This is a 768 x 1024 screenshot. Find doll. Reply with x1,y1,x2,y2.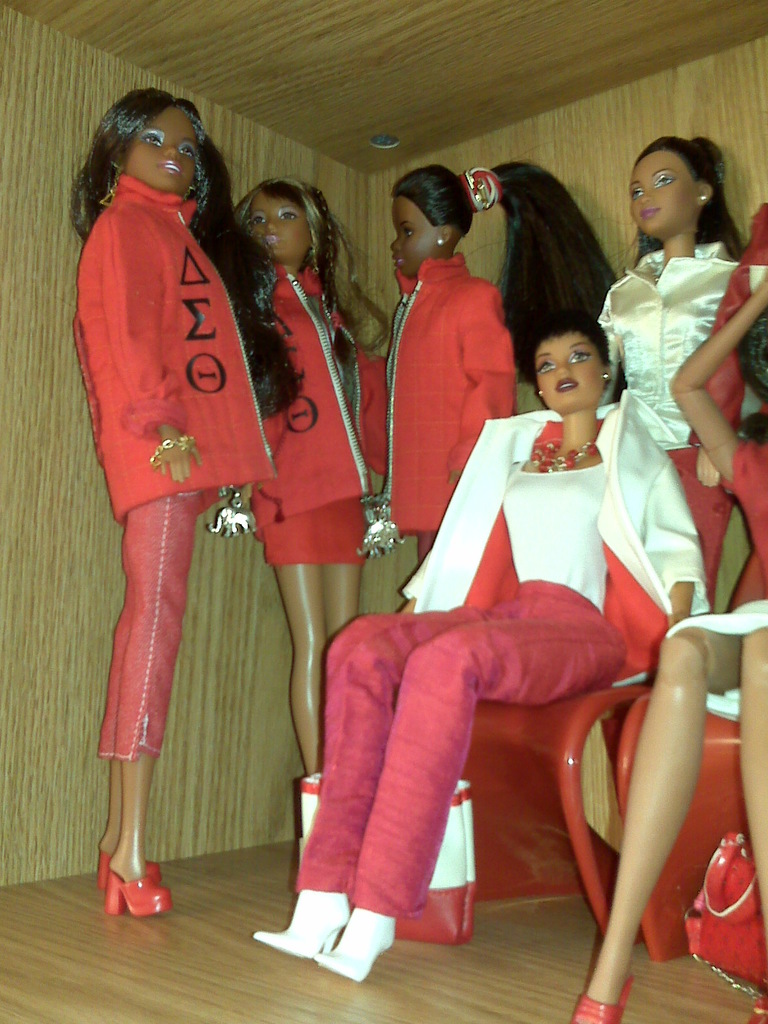
374,167,620,927.
